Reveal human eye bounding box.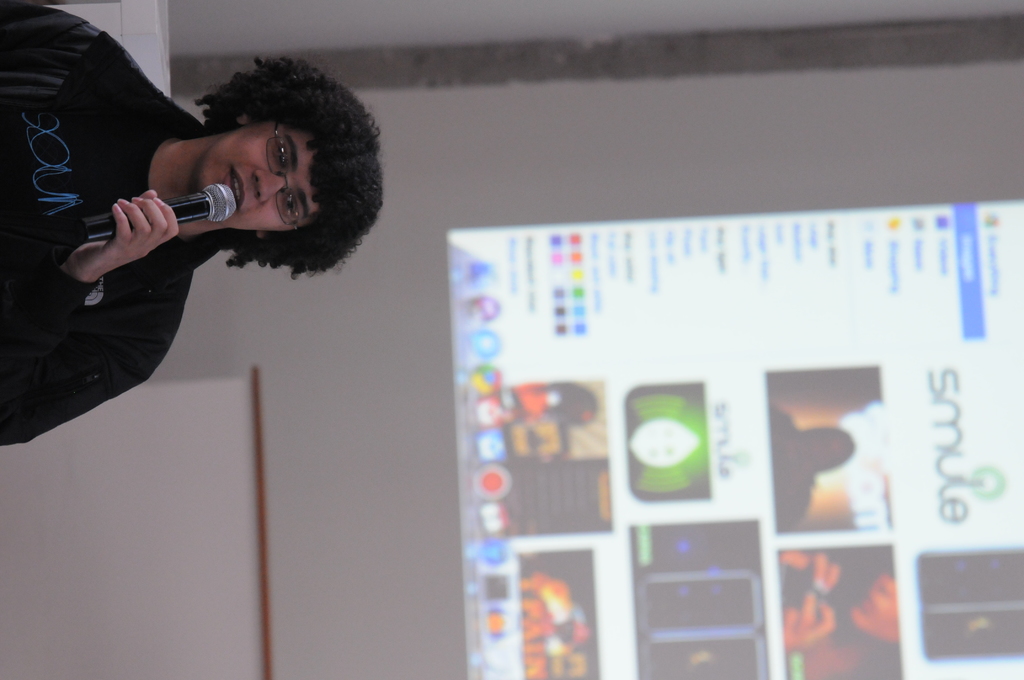
Revealed: [275,144,289,170].
